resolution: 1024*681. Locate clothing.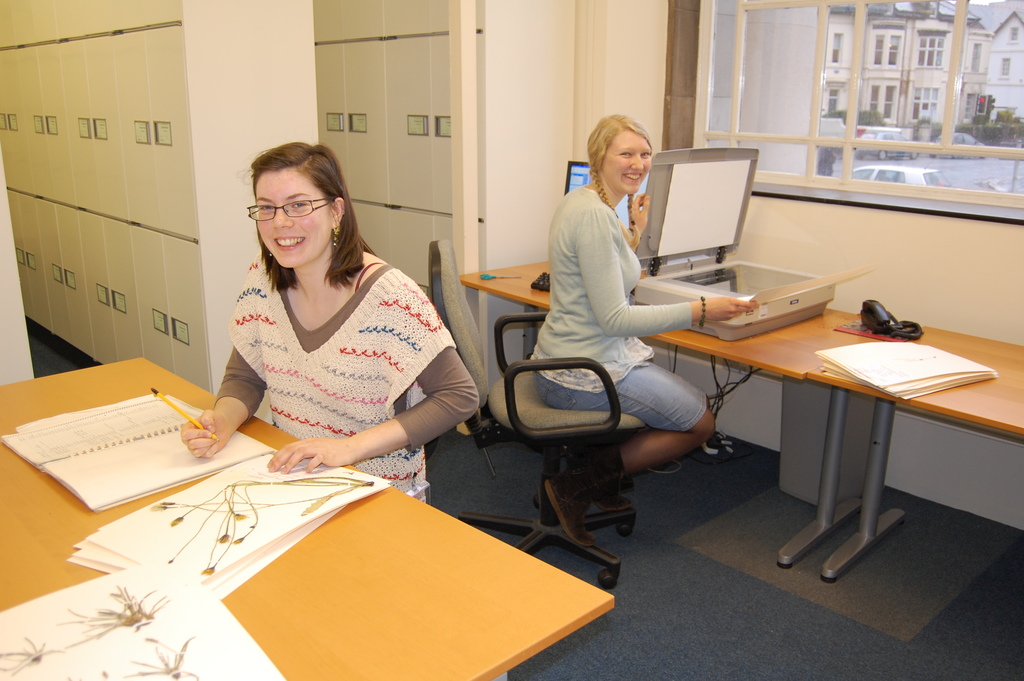
(left=201, top=242, right=461, bottom=471).
